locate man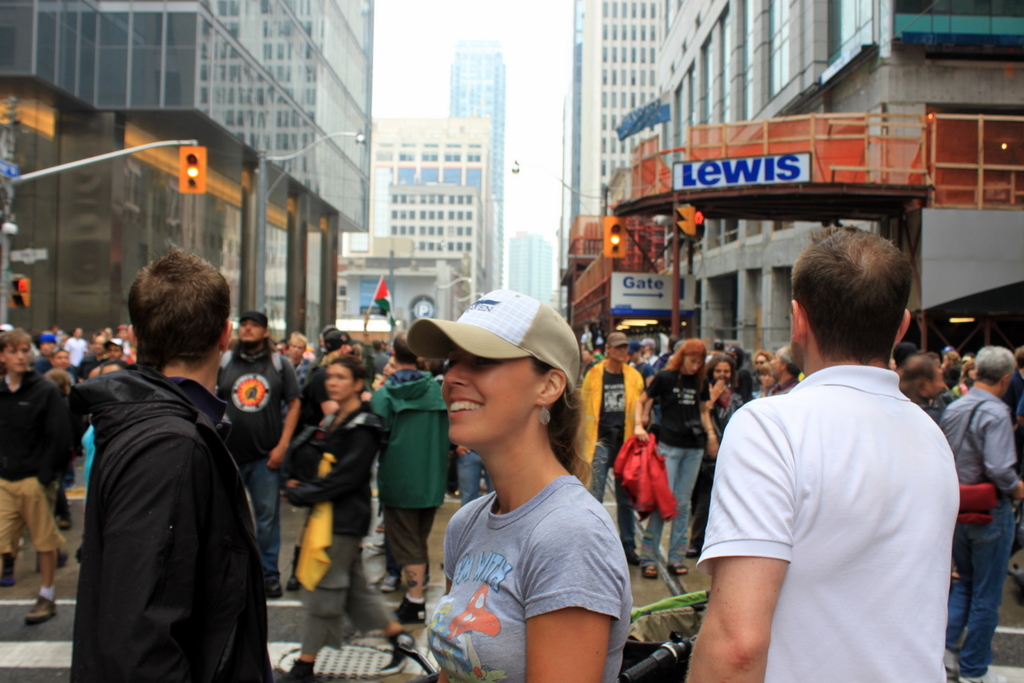
(left=66, top=254, right=276, bottom=682)
